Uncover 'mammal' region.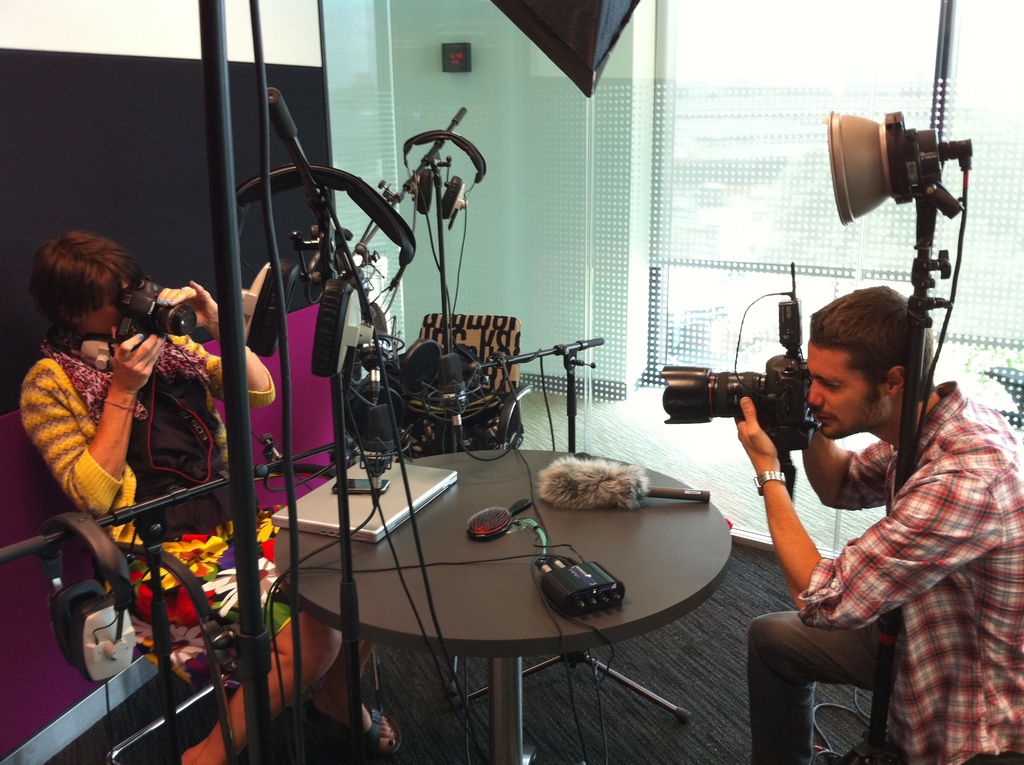
Uncovered: box(21, 229, 402, 764).
